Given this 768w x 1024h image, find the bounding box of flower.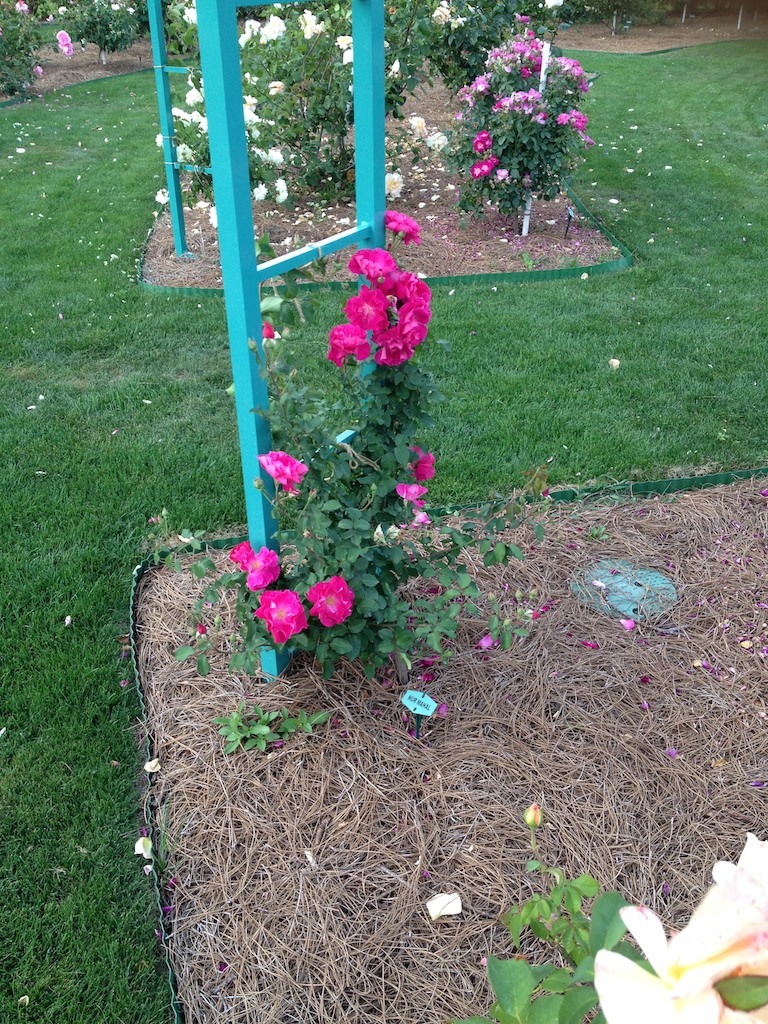
left=255, top=448, right=311, bottom=491.
